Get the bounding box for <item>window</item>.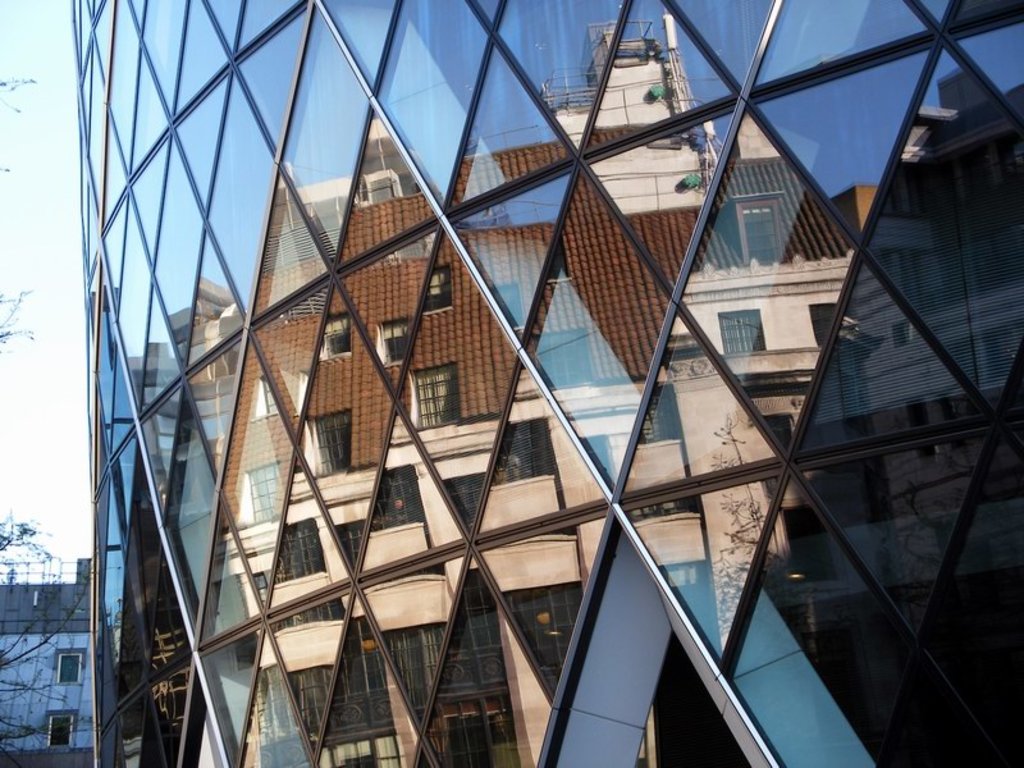
(45, 713, 74, 748).
